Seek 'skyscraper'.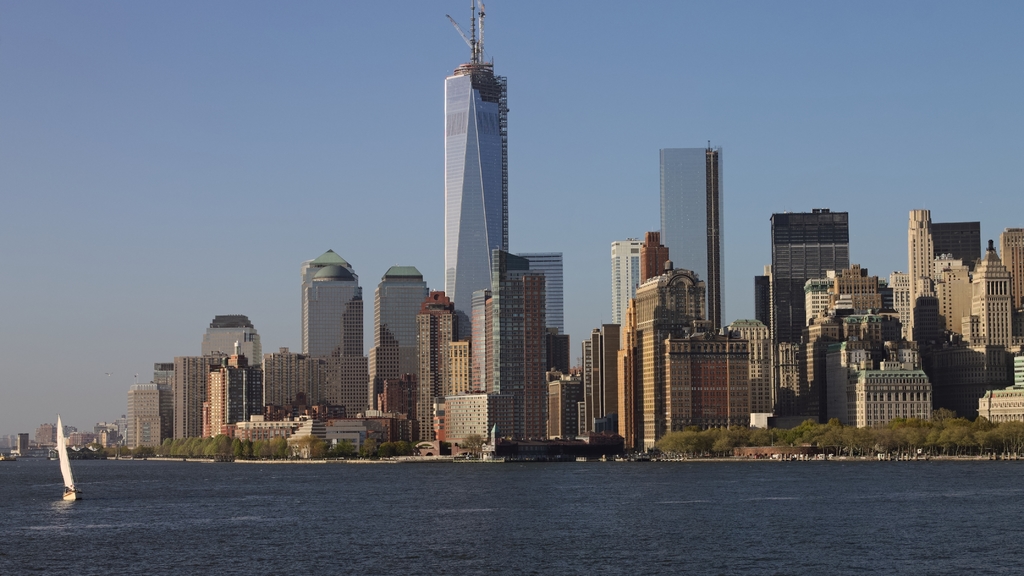
BBox(771, 209, 854, 340).
